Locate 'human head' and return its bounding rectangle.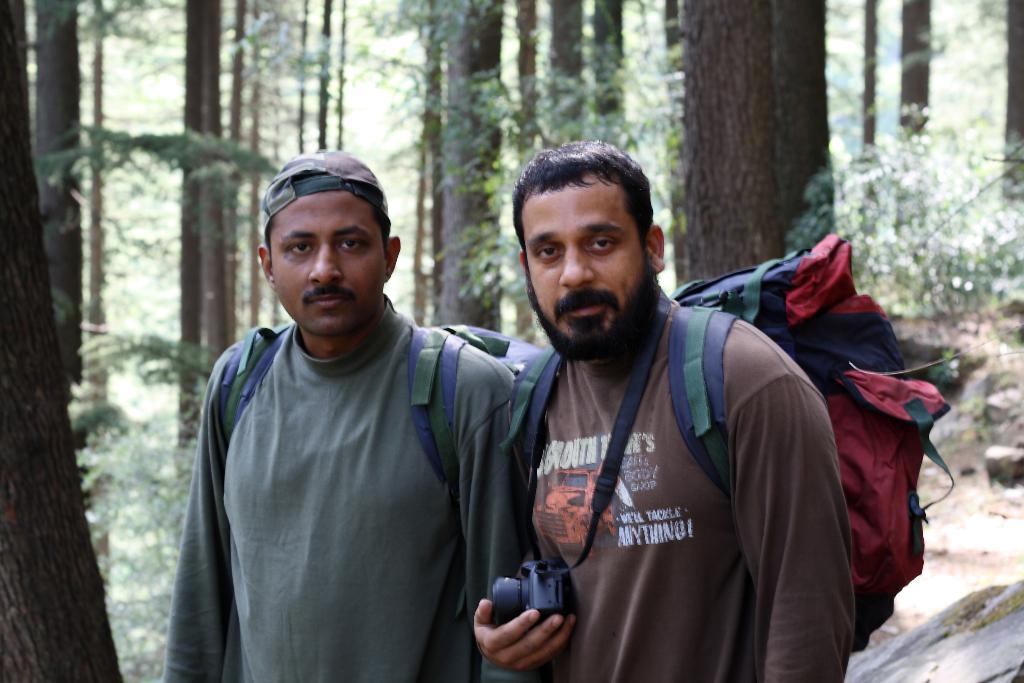
{"x1": 255, "y1": 152, "x2": 400, "y2": 337}.
